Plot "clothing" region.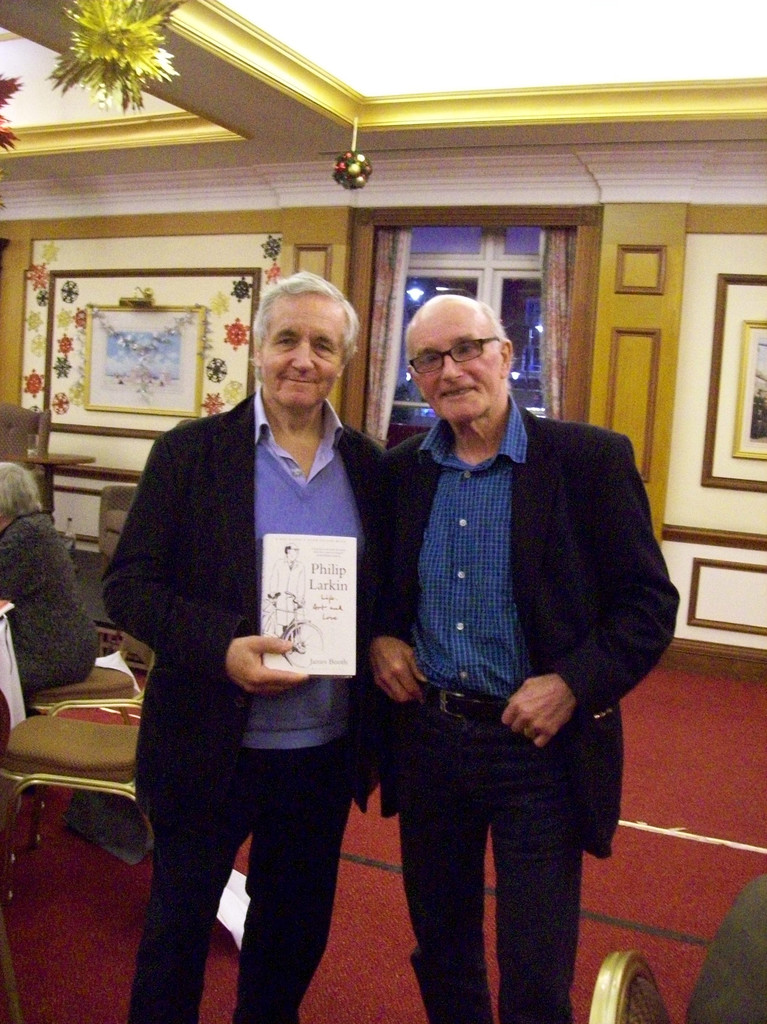
Plotted at (376,386,684,1023).
